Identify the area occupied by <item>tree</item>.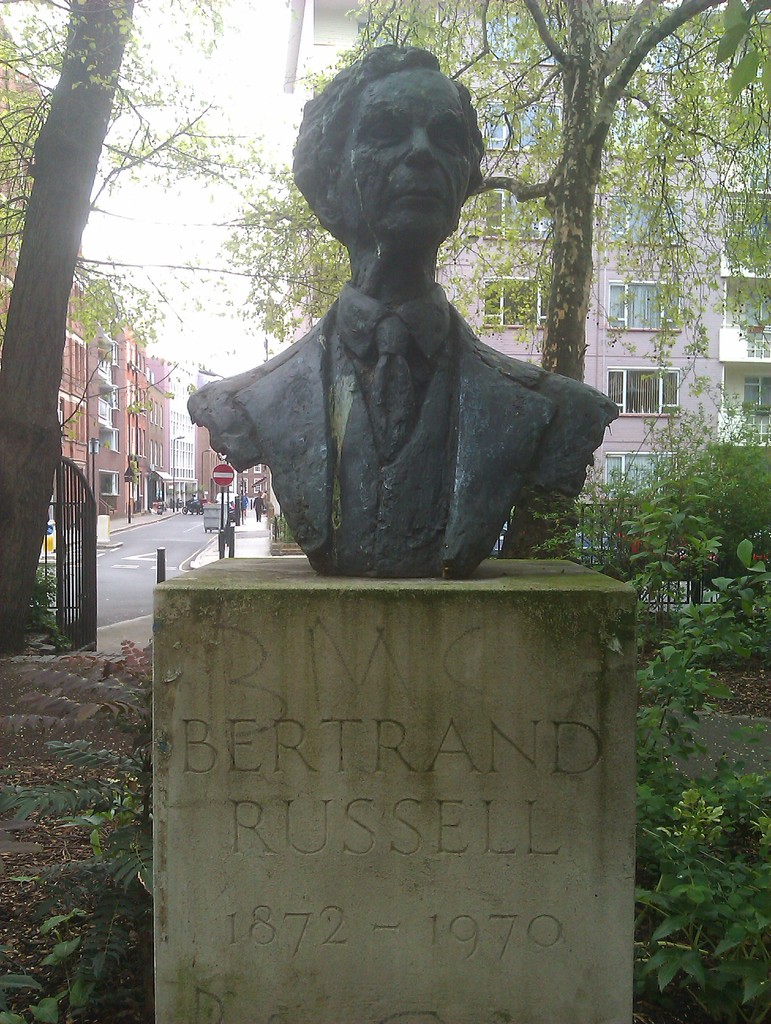
Area: [left=0, top=0, right=220, bottom=645].
